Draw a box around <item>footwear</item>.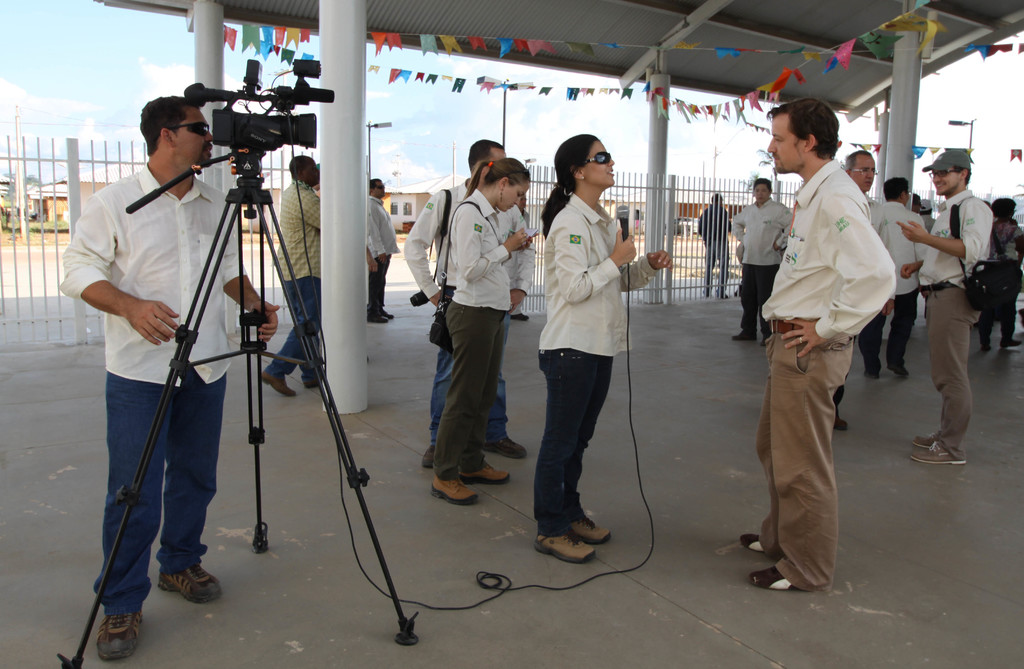
(left=154, top=560, right=216, bottom=608).
